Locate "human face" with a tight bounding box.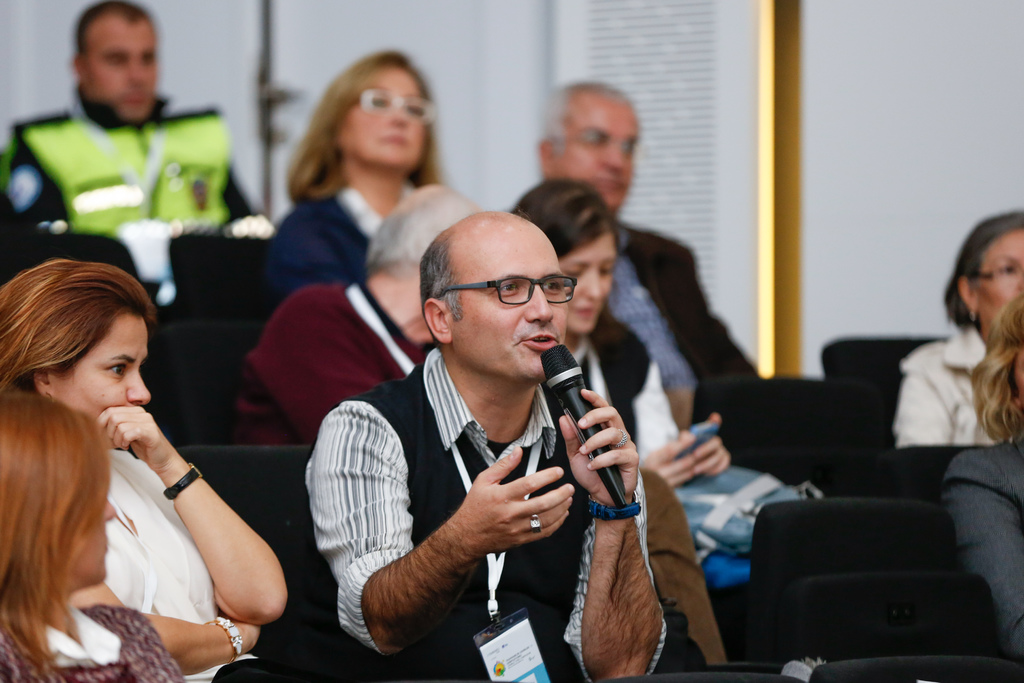
[561,95,647,213].
